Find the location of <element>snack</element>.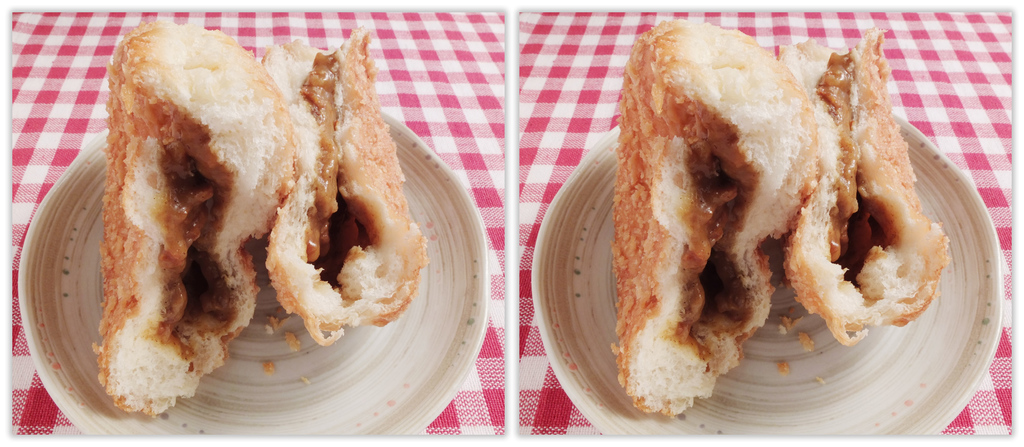
Location: 614,22,817,411.
